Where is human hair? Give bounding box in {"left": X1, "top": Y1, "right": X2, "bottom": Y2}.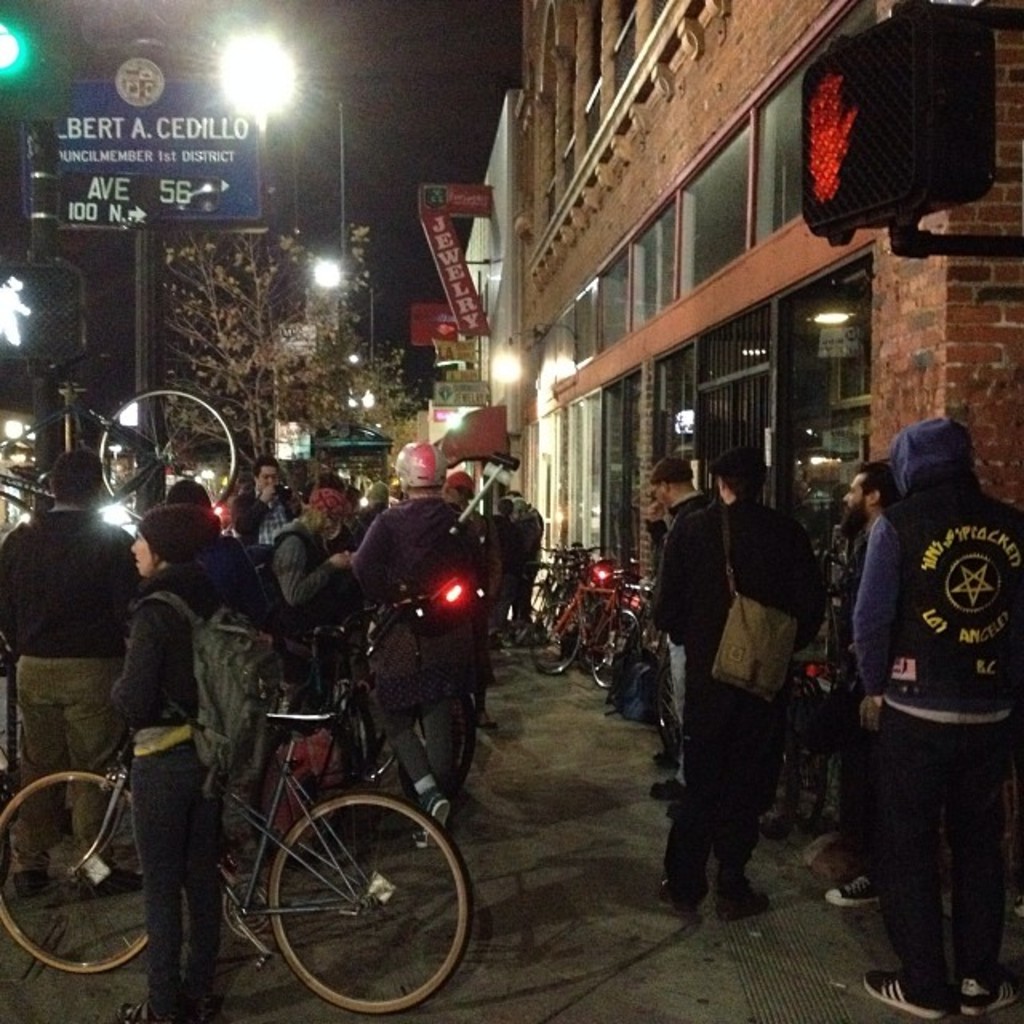
{"left": 706, "top": 451, "right": 773, "bottom": 506}.
